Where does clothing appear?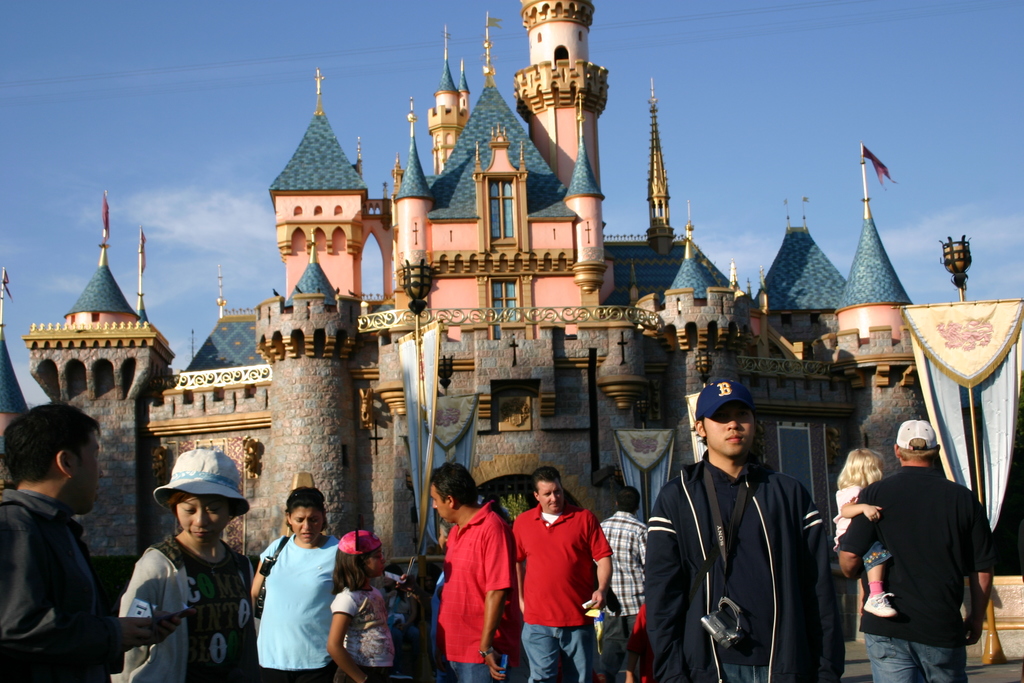
Appears at BBox(509, 504, 611, 681).
